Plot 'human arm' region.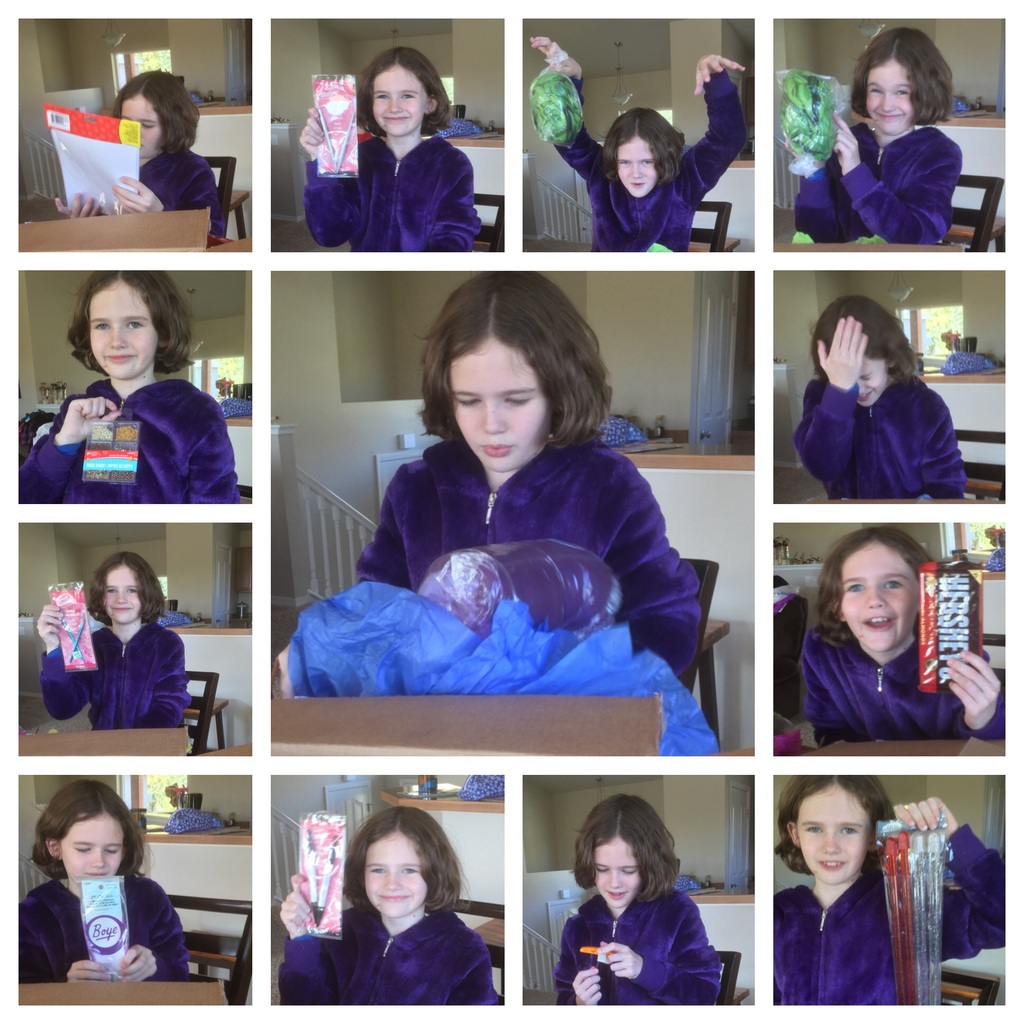
Plotted at {"left": 835, "top": 115, "right": 963, "bottom": 242}.
